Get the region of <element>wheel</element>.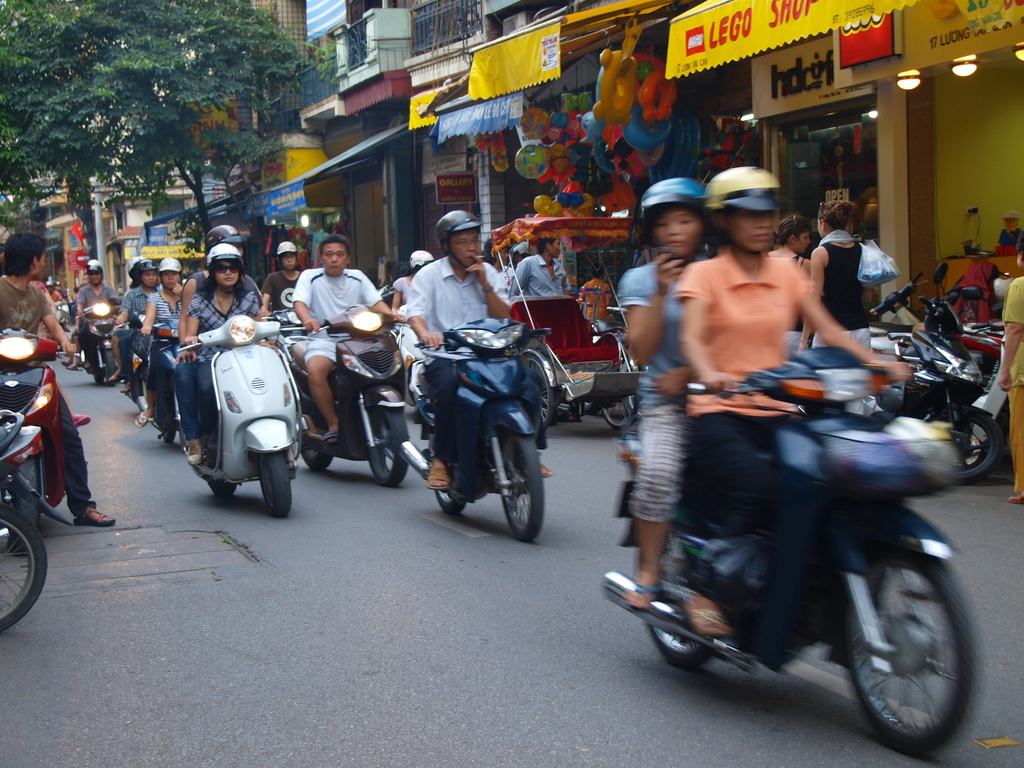
locate(642, 522, 732, 673).
